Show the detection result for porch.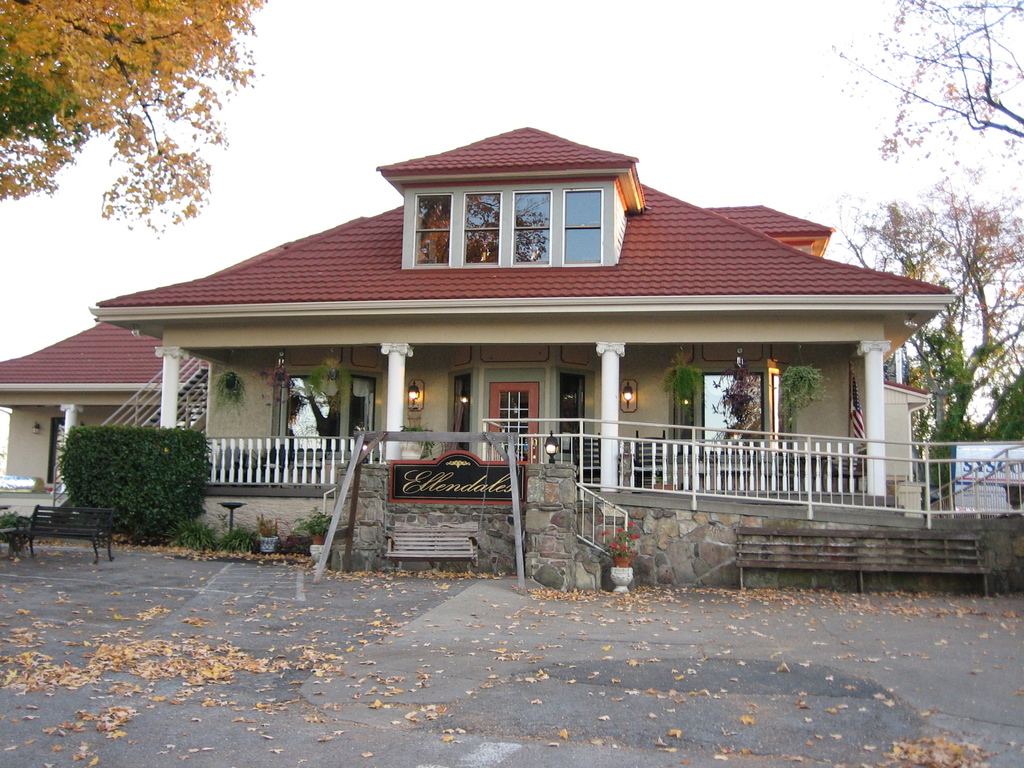
x1=200 y1=479 x2=884 y2=580.
